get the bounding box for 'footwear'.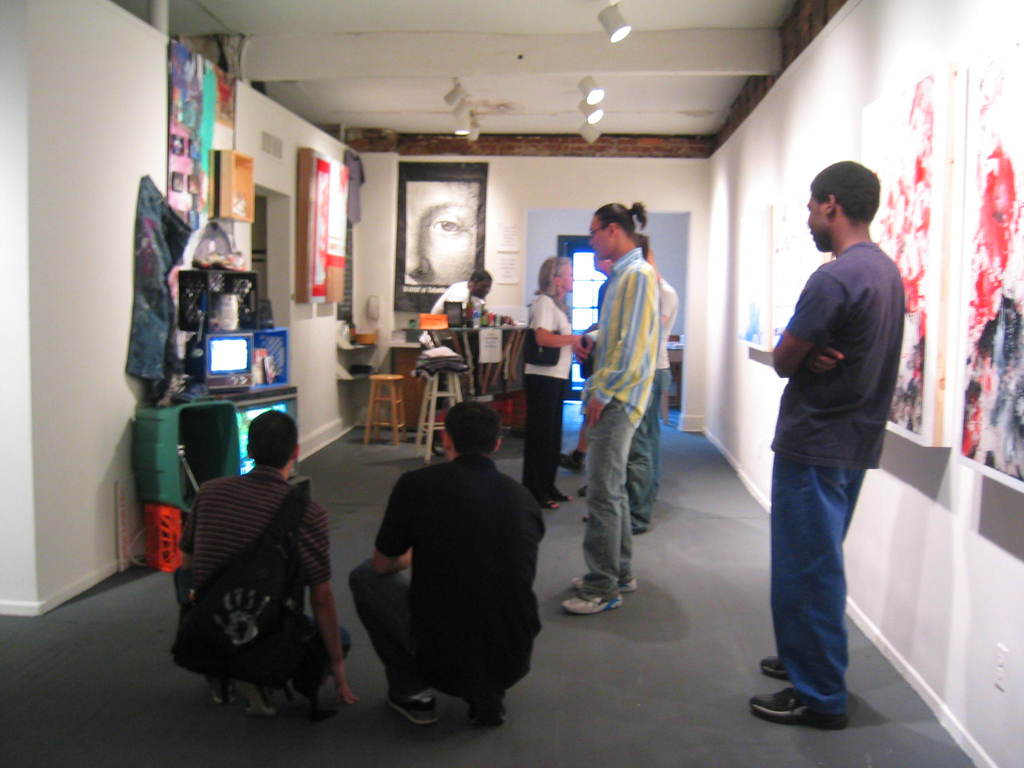
(759,656,784,680).
